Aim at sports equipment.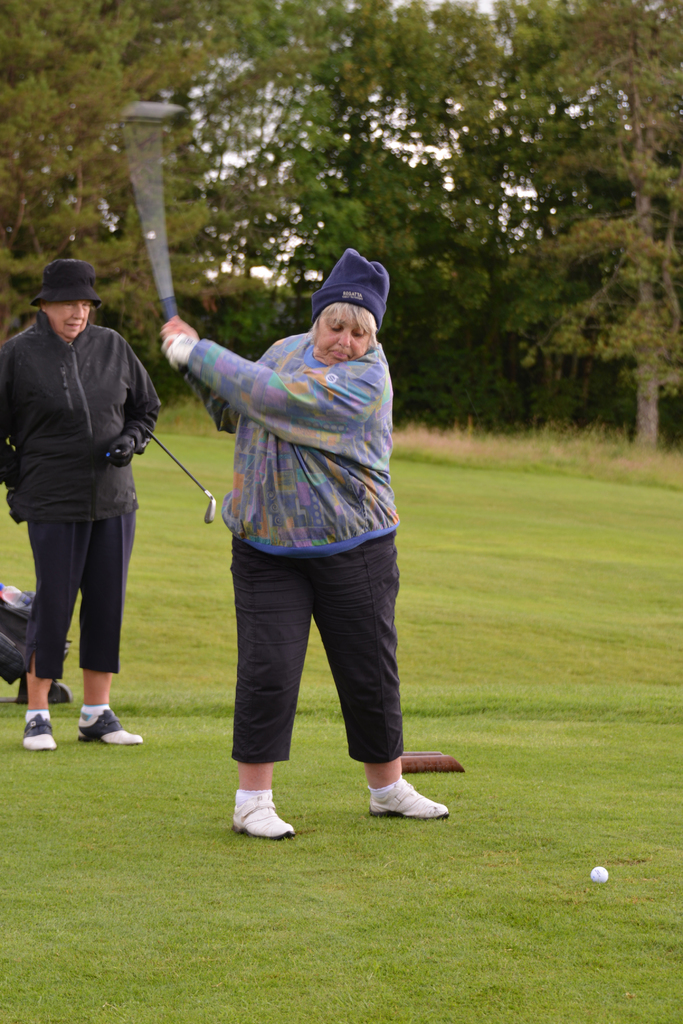
Aimed at <region>226, 797, 297, 840</region>.
